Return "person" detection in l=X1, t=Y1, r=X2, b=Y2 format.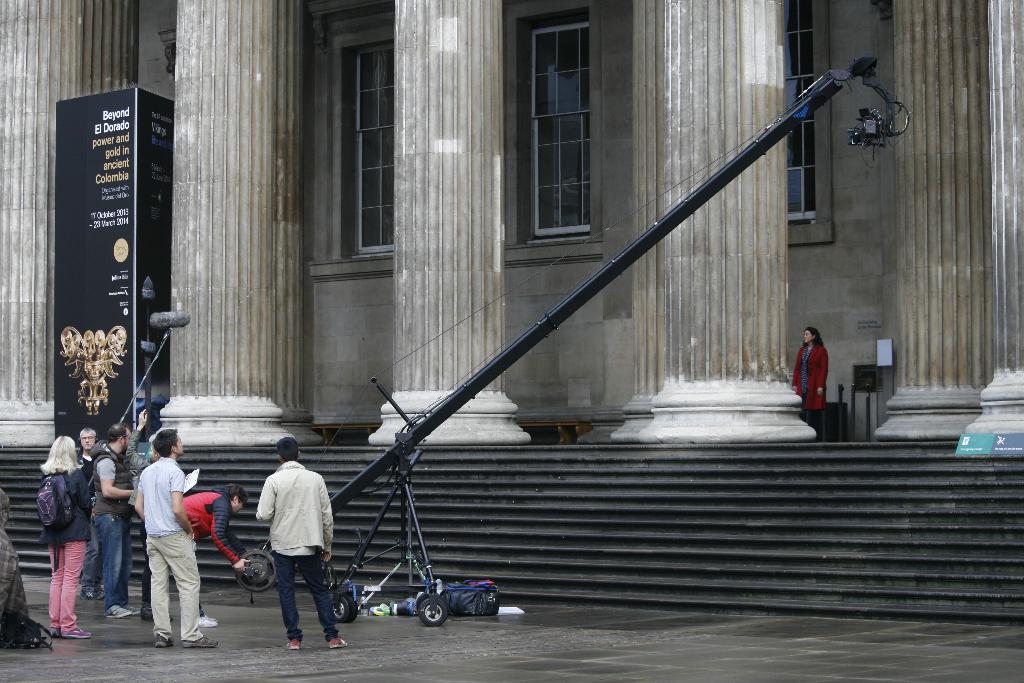
l=38, t=431, r=95, b=639.
